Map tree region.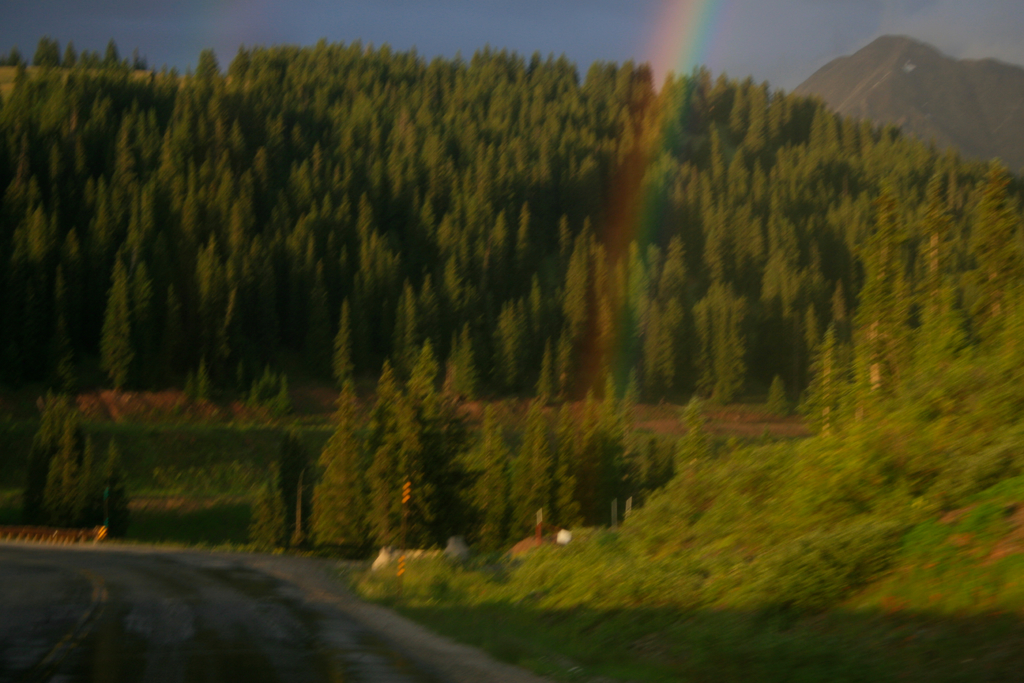
Mapped to BBox(240, 382, 268, 420).
